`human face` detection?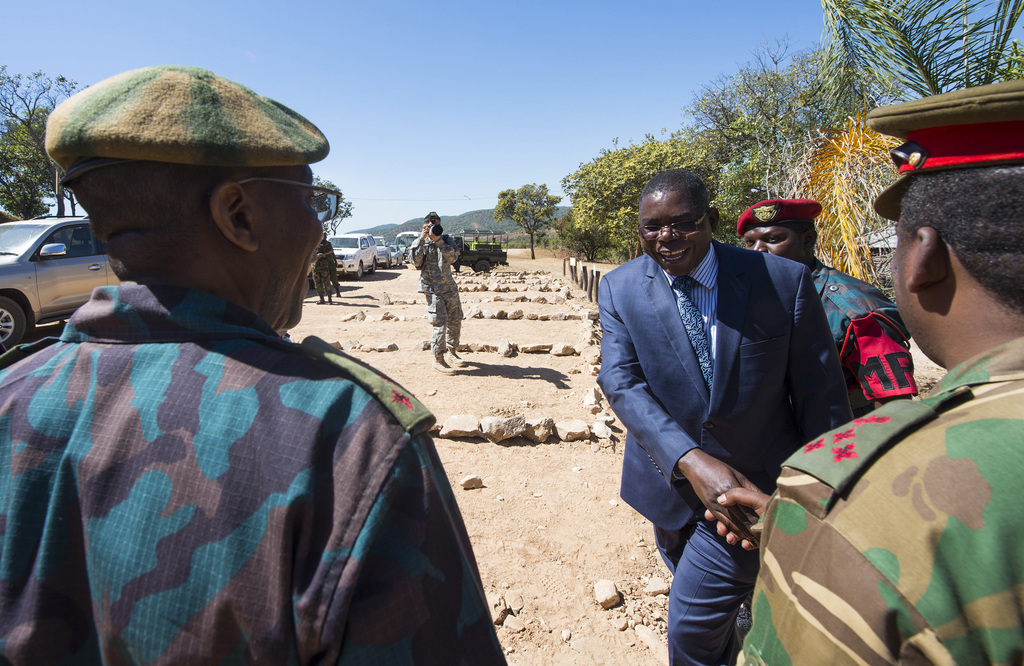
[left=896, top=217, right=930, bottom=357]
